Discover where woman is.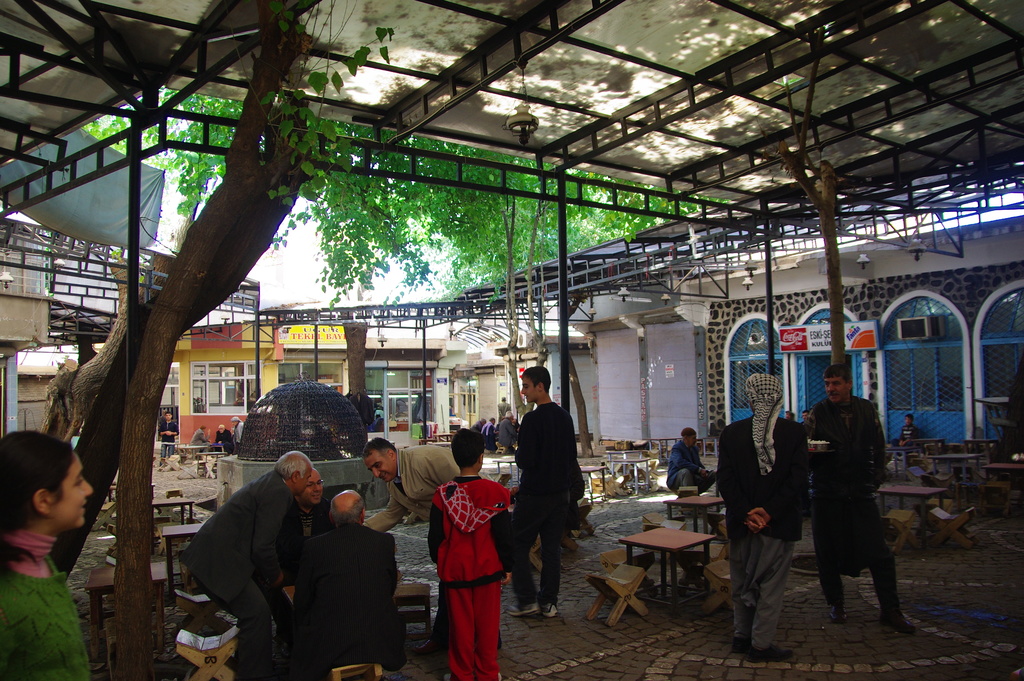
Discovered at BBox(0, 441, 115, 680).
